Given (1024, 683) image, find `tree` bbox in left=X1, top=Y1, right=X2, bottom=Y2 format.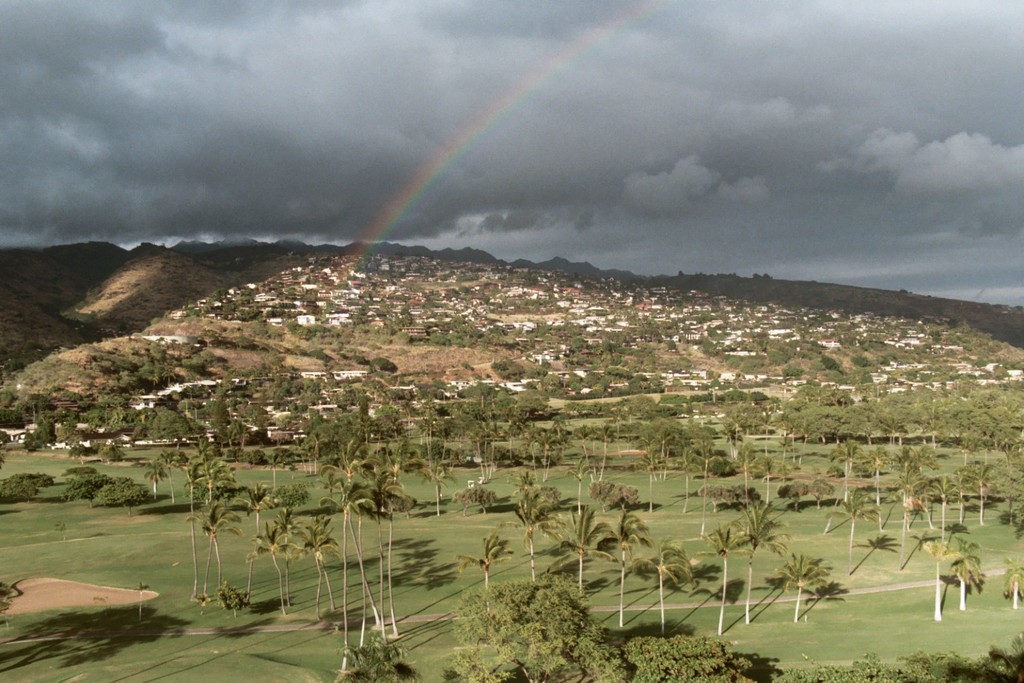
left=825, top=486, right=881, bottom=576.
